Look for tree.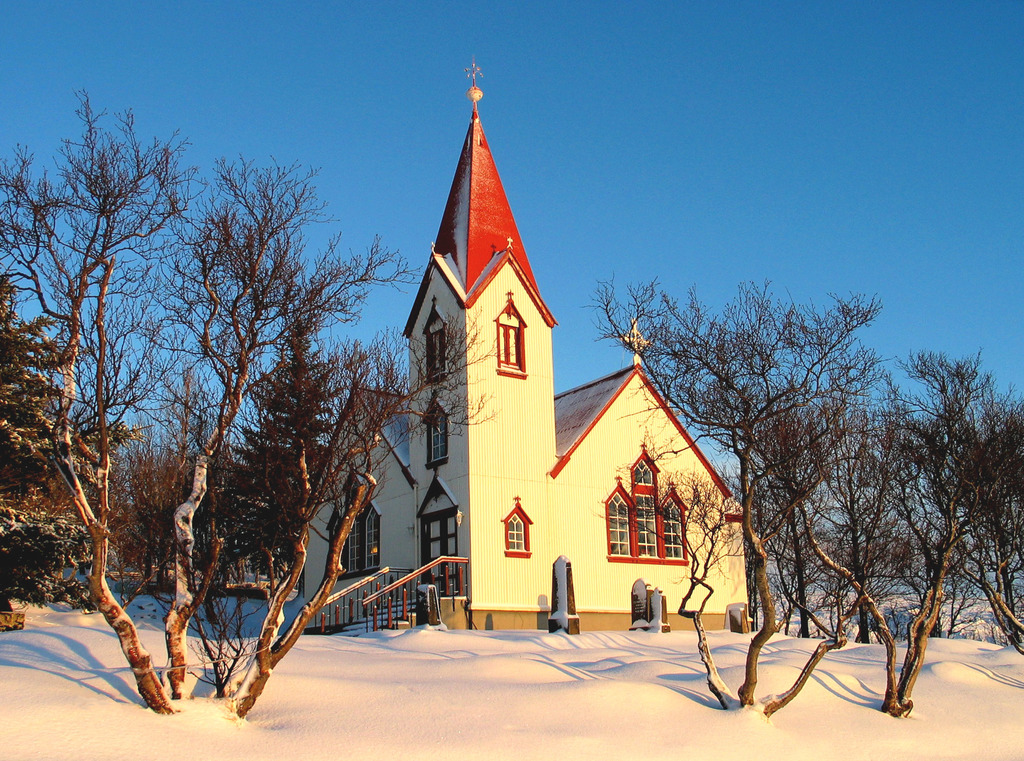
Found: (x1=575, y1=269, x2=892, y2=707).
